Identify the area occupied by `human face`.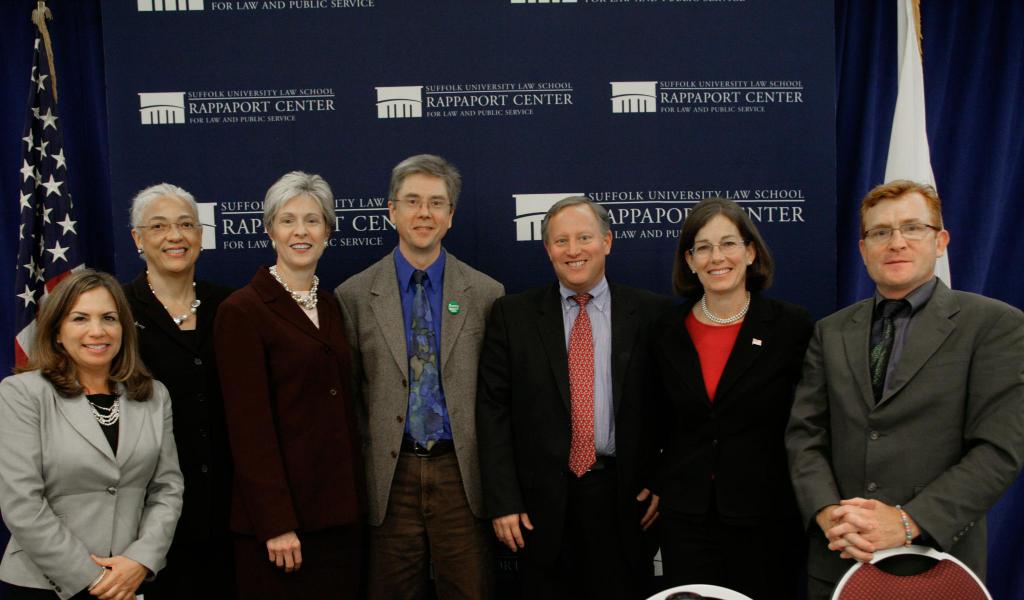
Area: (x1=868, y1=197, x2=934, y2=290).
